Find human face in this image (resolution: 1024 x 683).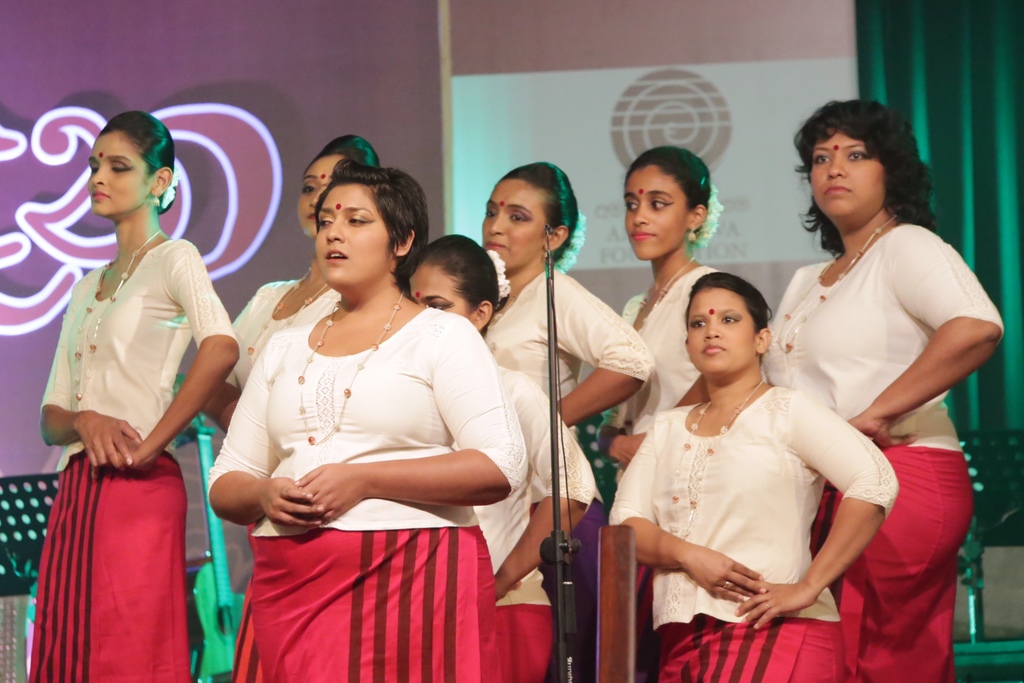
<box>316,179,388,284</box>.
